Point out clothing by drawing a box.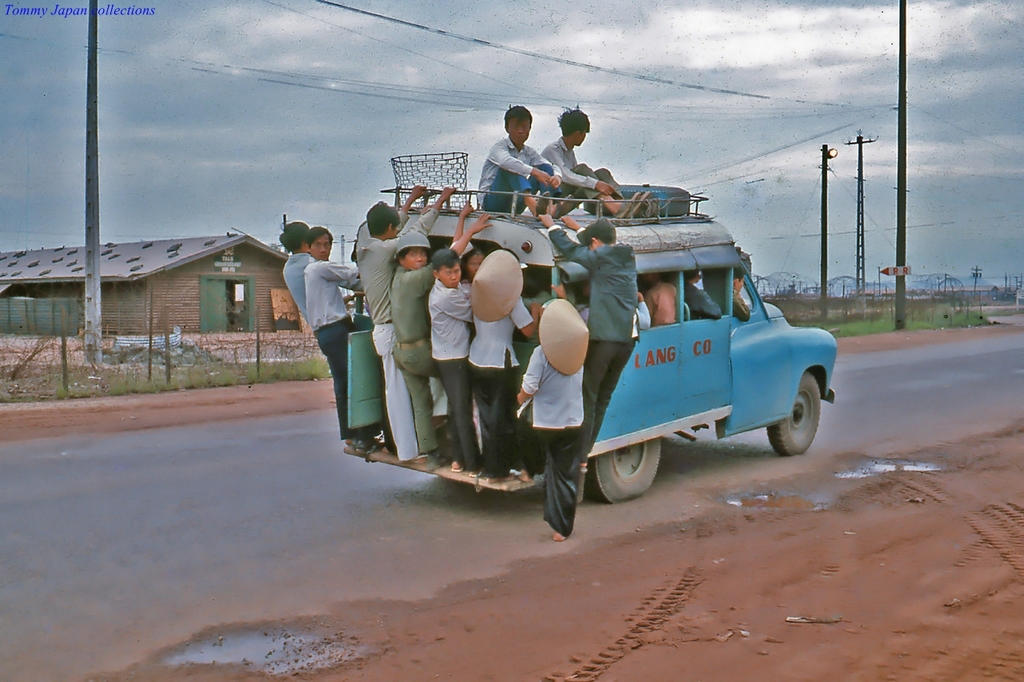
x1=682 y1=280 x2=724 y2=320.
